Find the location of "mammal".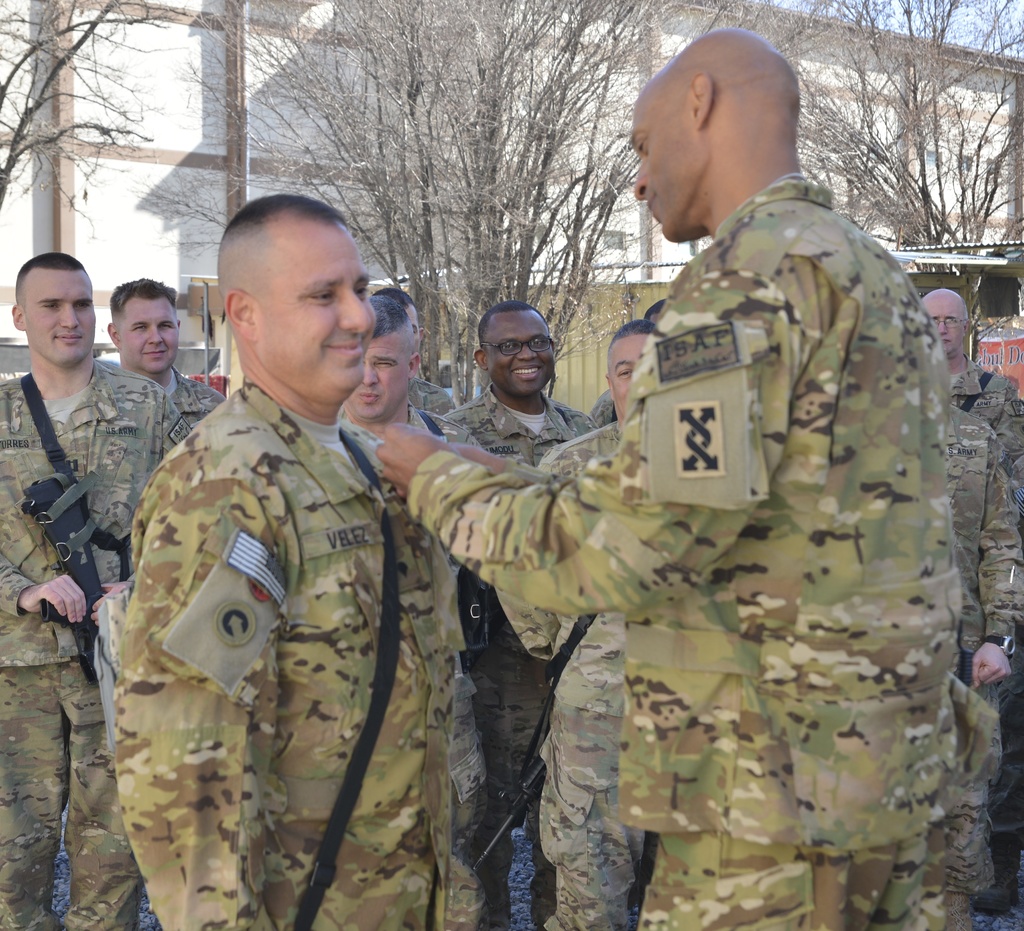
Location: (x1=451, y1=299, x2=596, y2=930).
